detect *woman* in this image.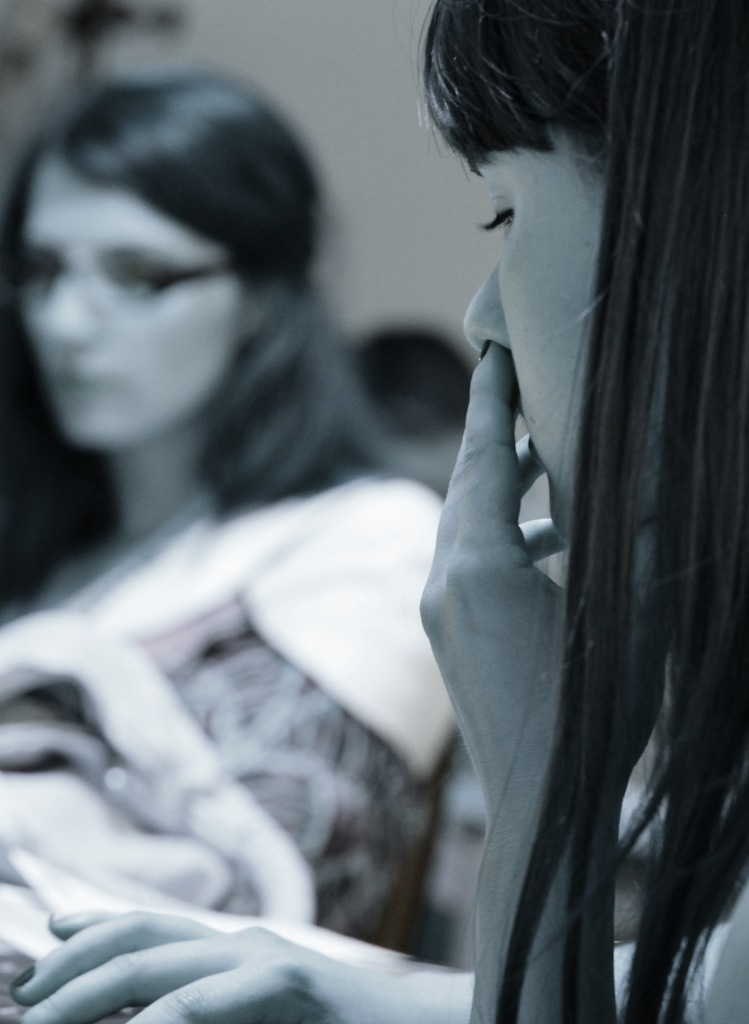
Detection: 0 54 504 1023.
